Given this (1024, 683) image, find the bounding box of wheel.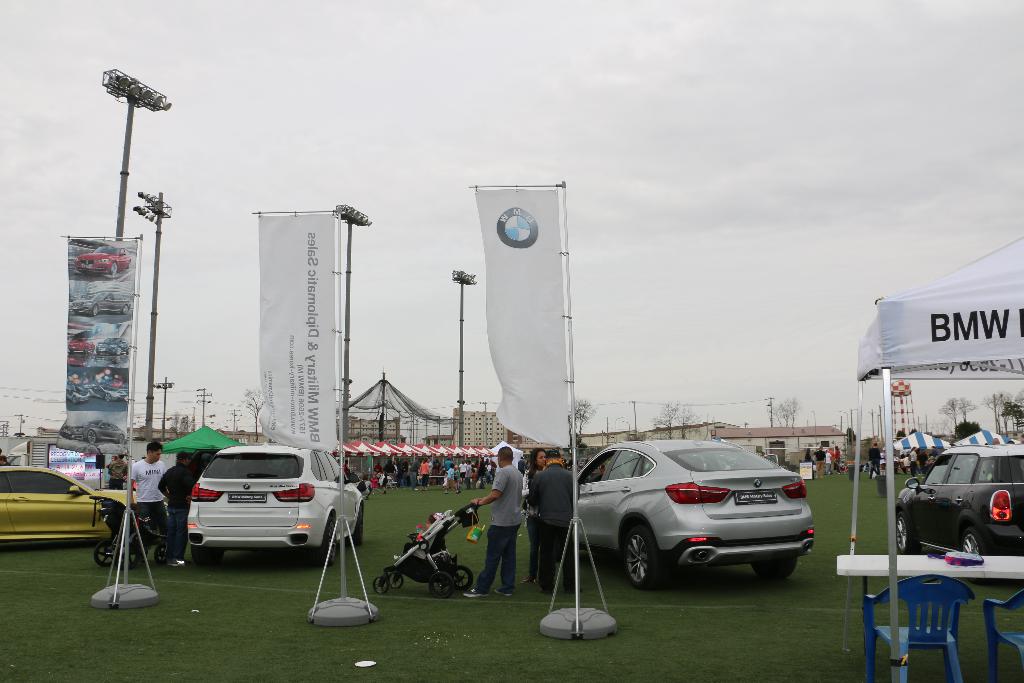
box=[93, 532, 122, 566].
